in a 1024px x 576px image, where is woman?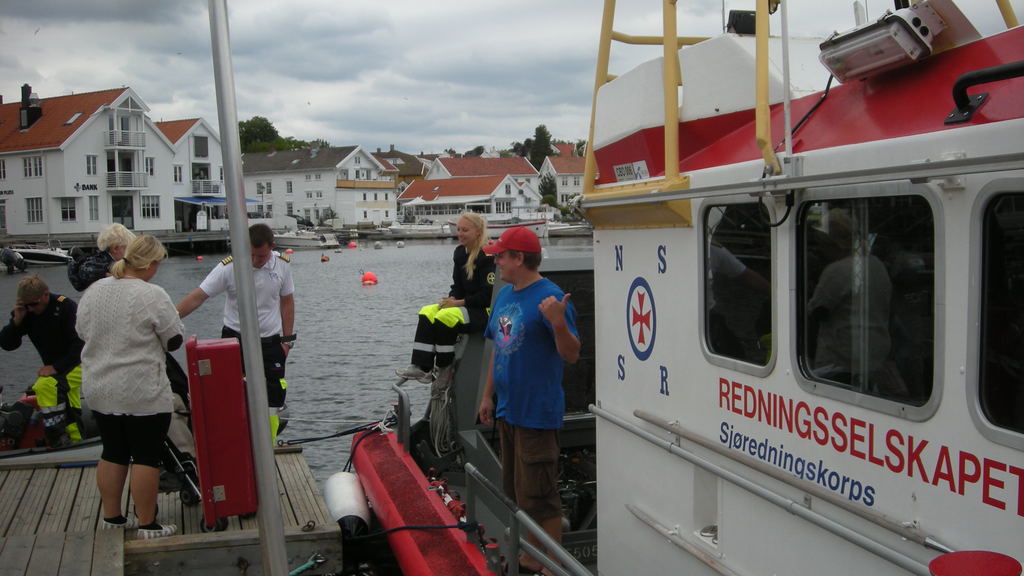
region(68, 221, 189, 550).
